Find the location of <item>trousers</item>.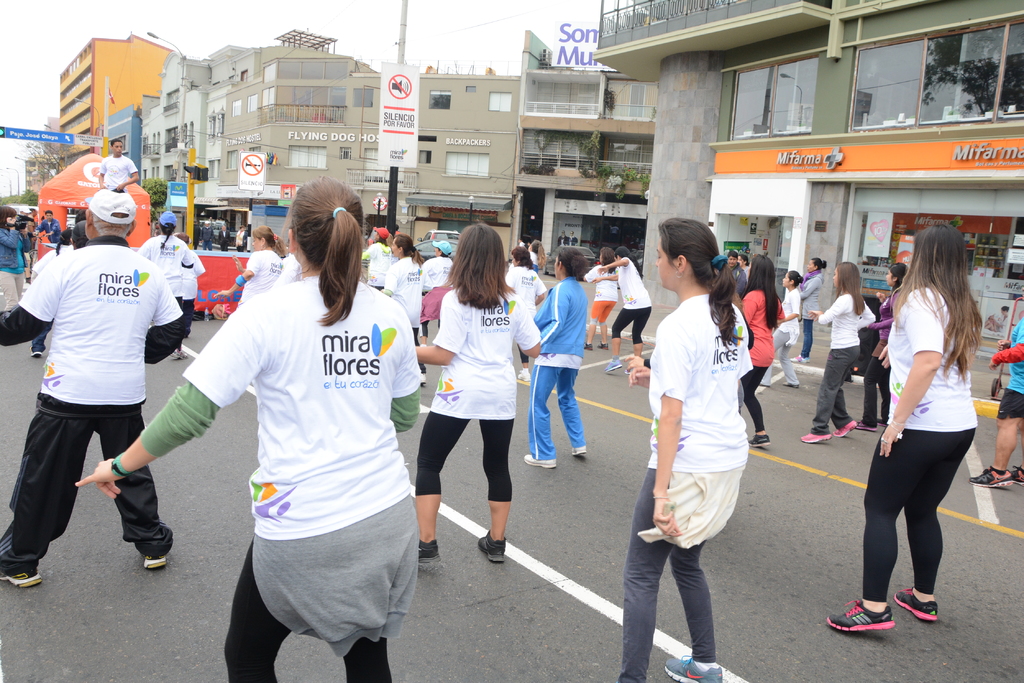
Location: [left=0, top=406, right=170, bottom=570].
